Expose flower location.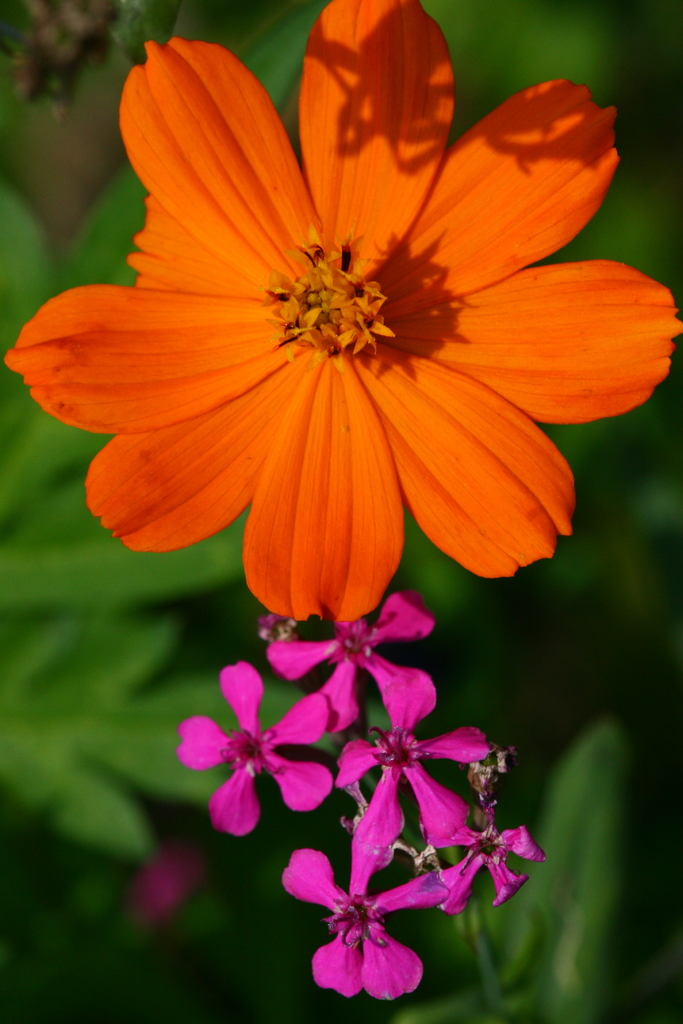
Exposed at Rect(336, 686, 489, 836).
